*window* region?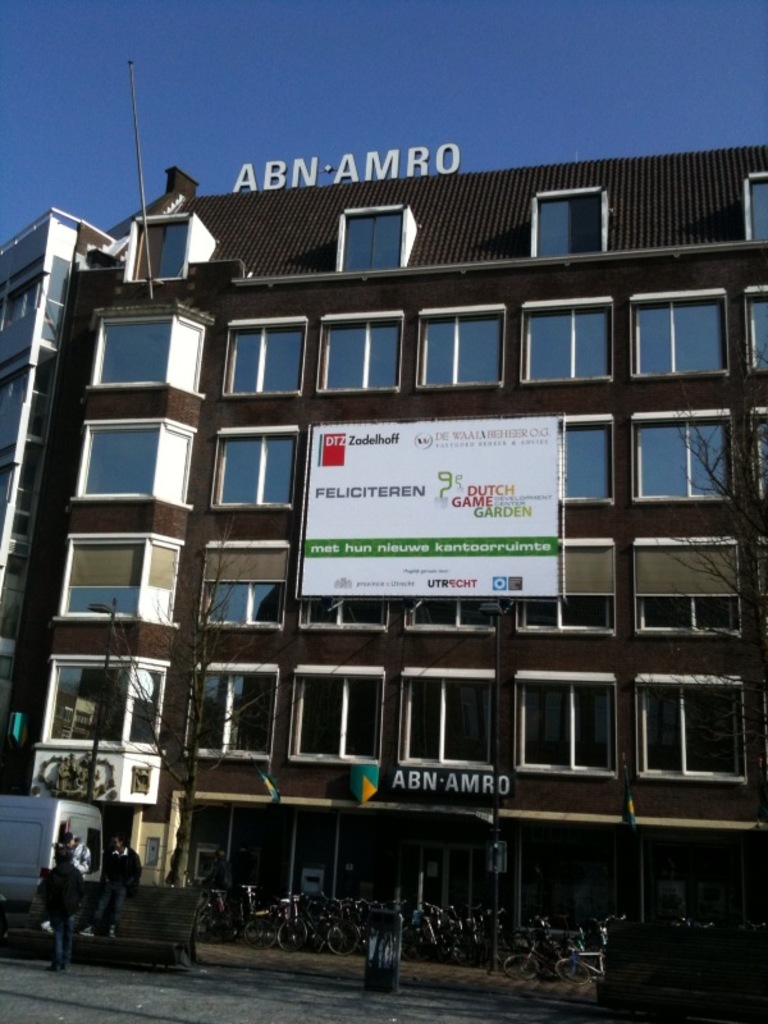
(343,211,428,276)
